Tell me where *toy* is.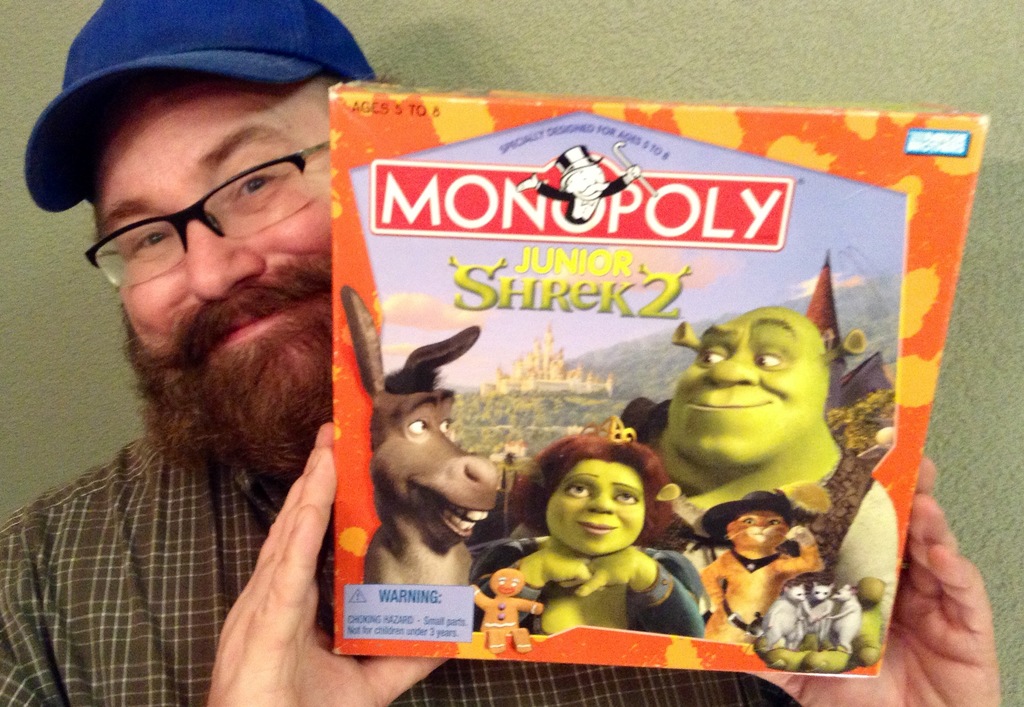
*toy* is at x1=516 y1=143 x2=653 y2=222.
